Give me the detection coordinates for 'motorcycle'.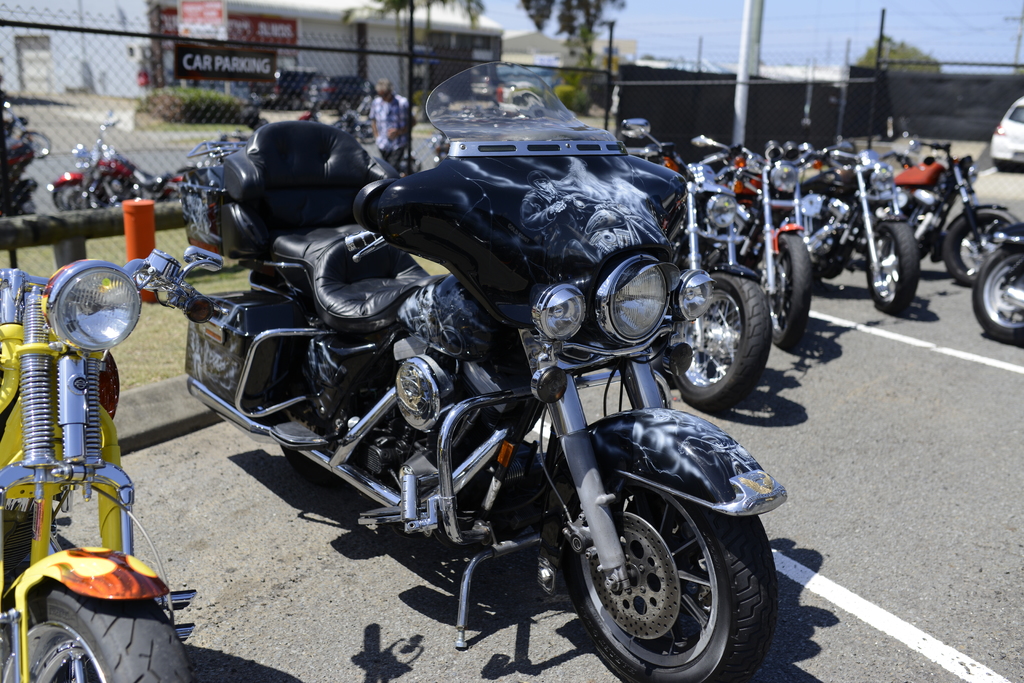
(972,221,1023,342).
